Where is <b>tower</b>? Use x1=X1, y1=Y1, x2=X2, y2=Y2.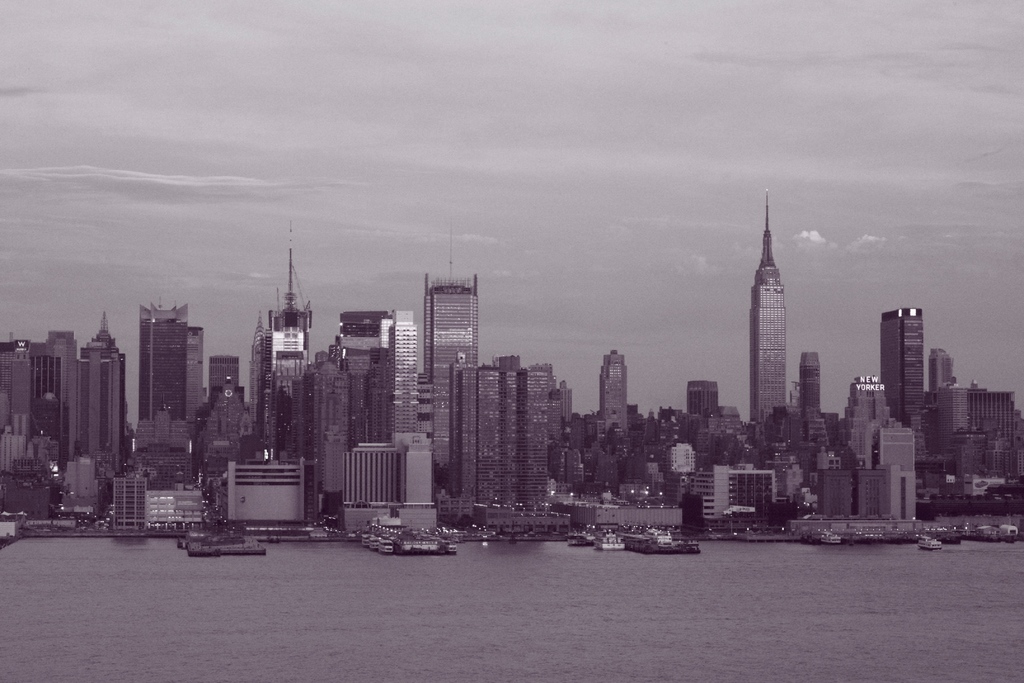
x1=303, y1=335, x2=352, y2=497.
